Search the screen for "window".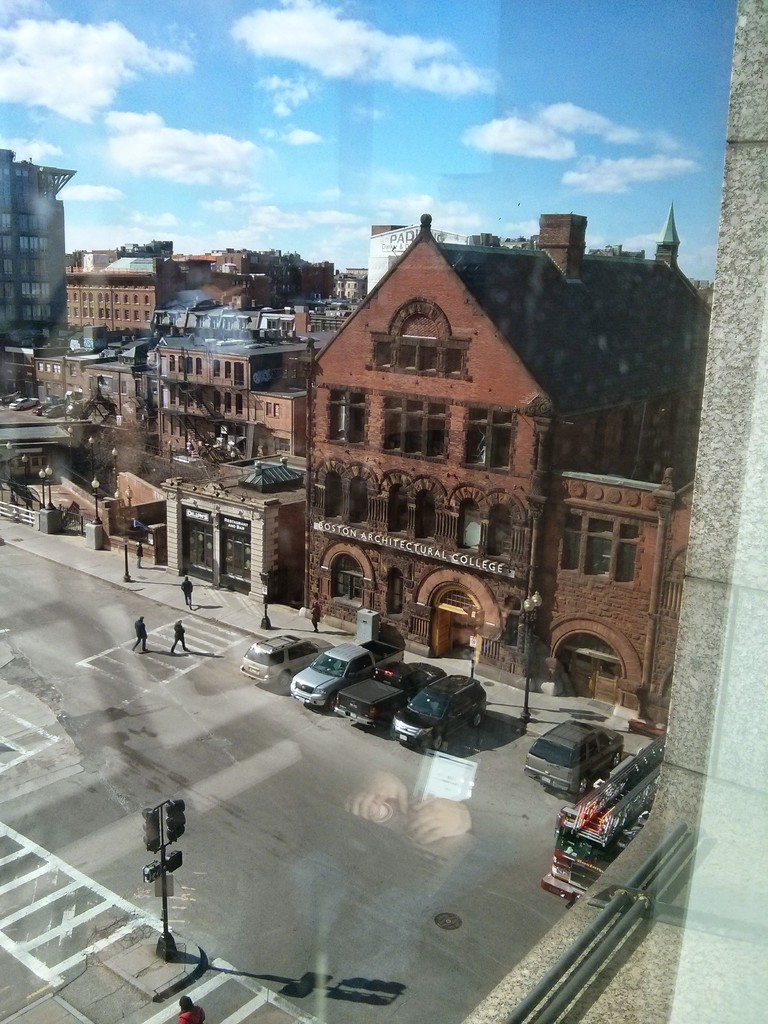
Found at bbox=(439, 588, 476, 611).
